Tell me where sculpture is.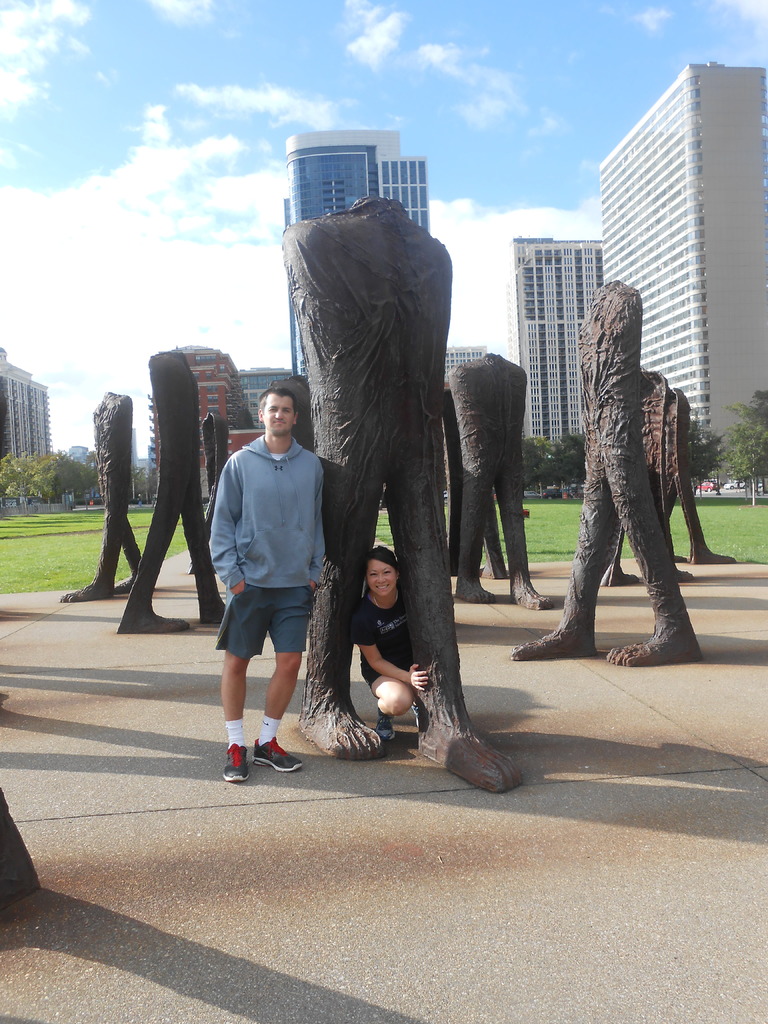
sculpture is at l=668, t=382, r=737, b=566.
